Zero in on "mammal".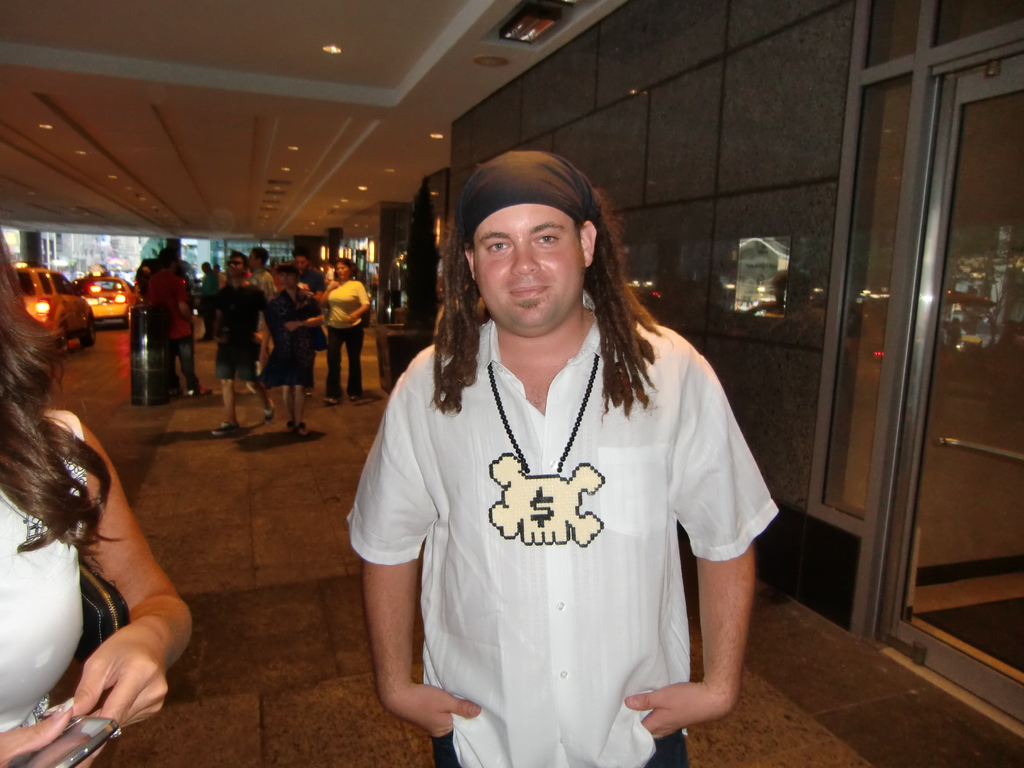
Zeroed in: detection(0, 236, 194, 767).
